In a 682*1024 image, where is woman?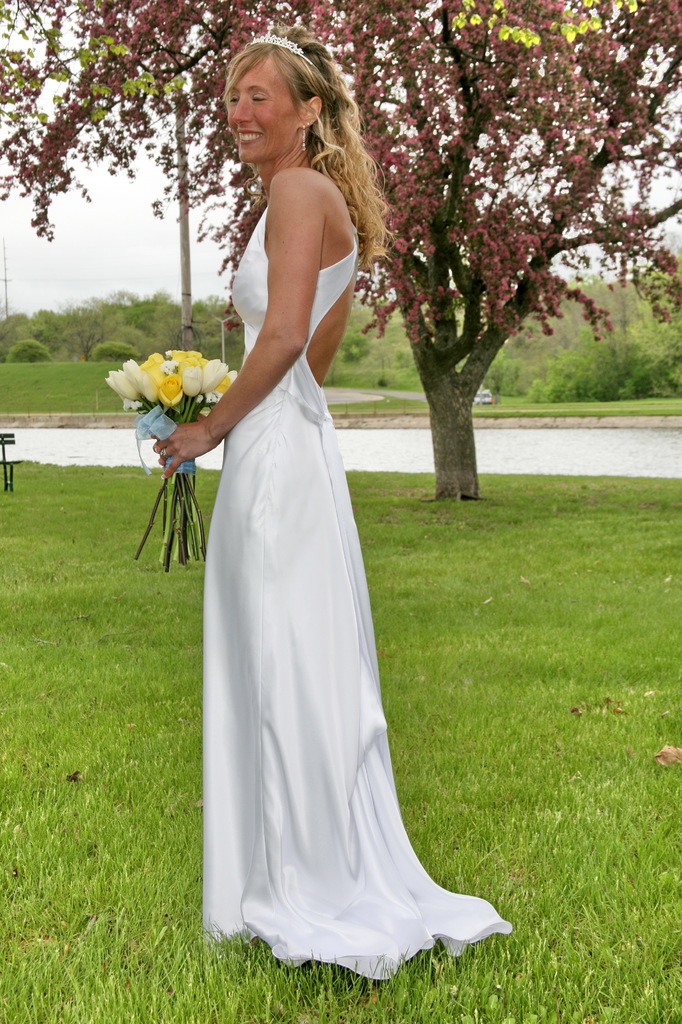
pyautogui.locateOnScreen(169, 22, 480, 968).
